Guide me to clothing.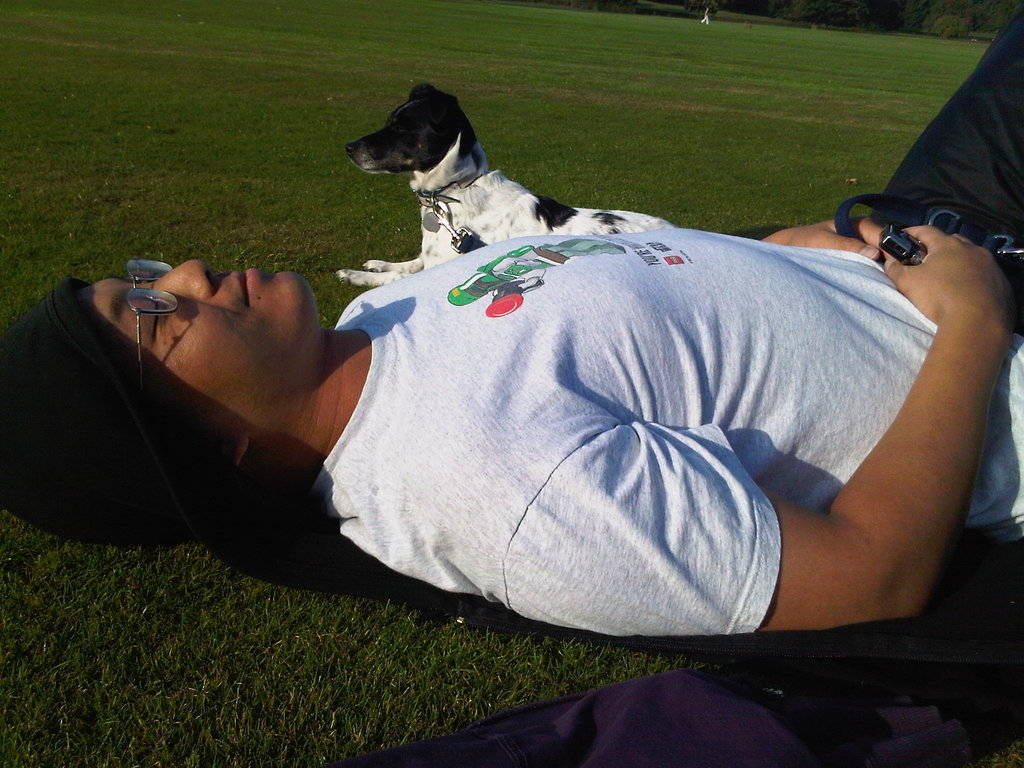
Guidance: l=291, t=145, r=969, b=648.
